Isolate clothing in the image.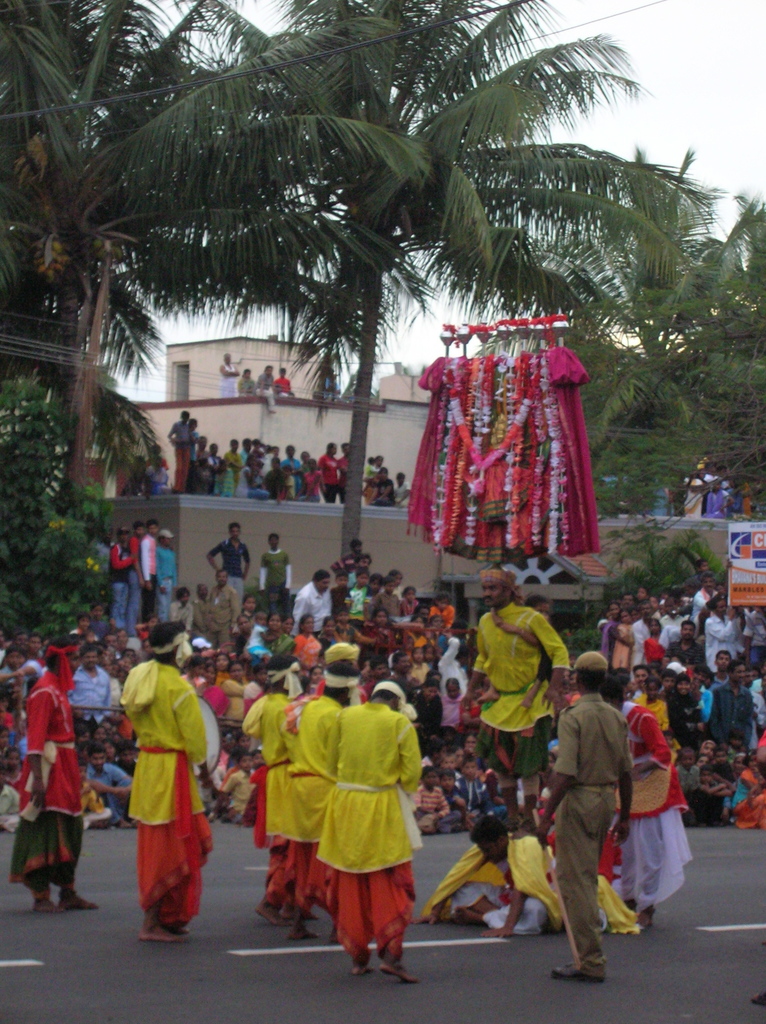
Isolated region: bbox=(377, 586, 413, 633).
